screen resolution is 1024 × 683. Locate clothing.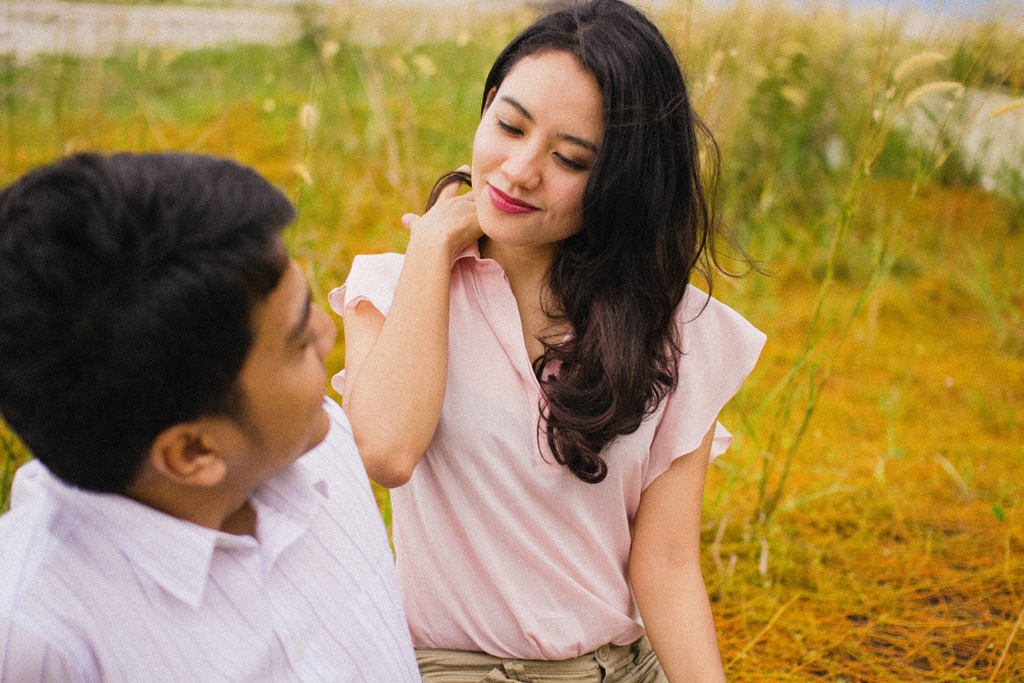
bbox=(418, 650, 660, 682).
